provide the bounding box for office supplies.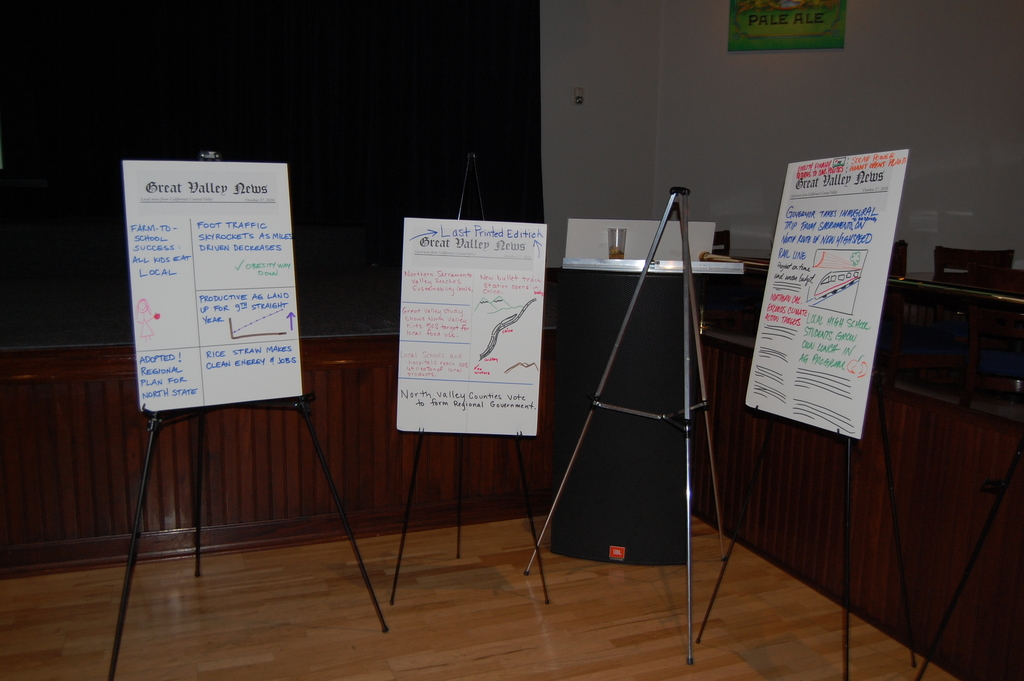
(x1=525, y1=185, x2=746, y2=657).
